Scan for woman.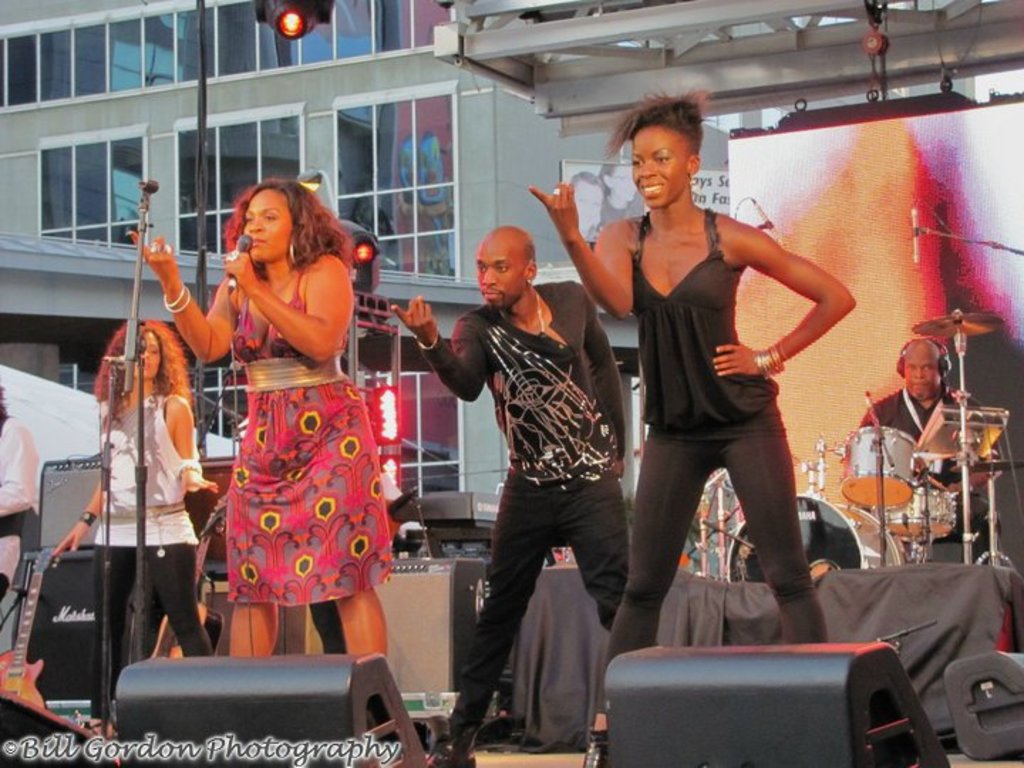
Scan result: box=[48, 317, 219, 664].
